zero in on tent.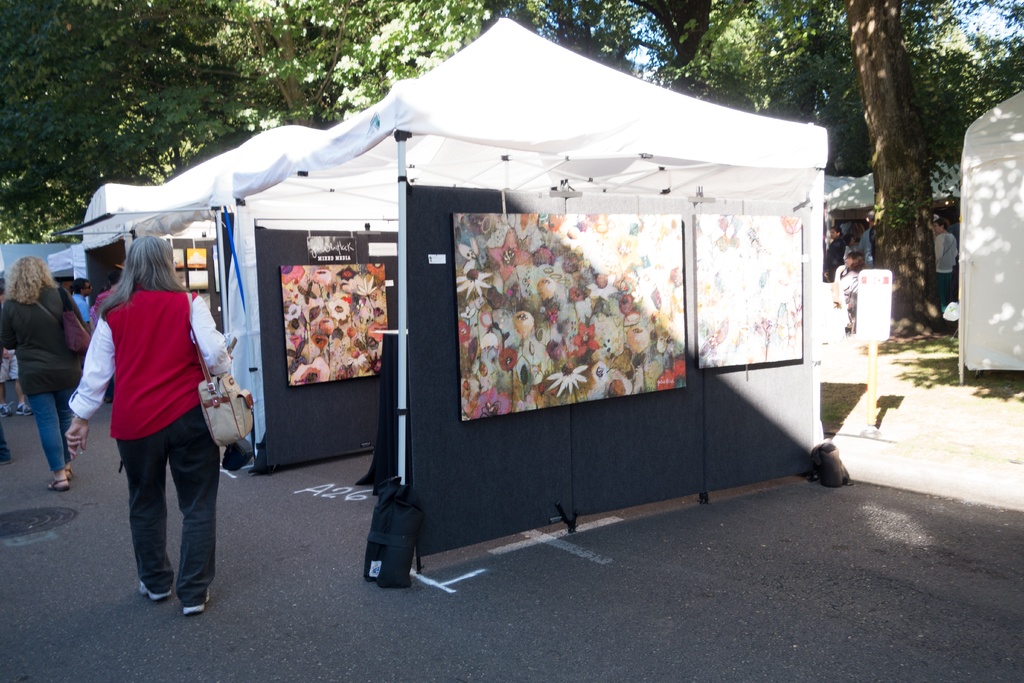
Zeroed in: bbox(76, 105, 334, 320).
